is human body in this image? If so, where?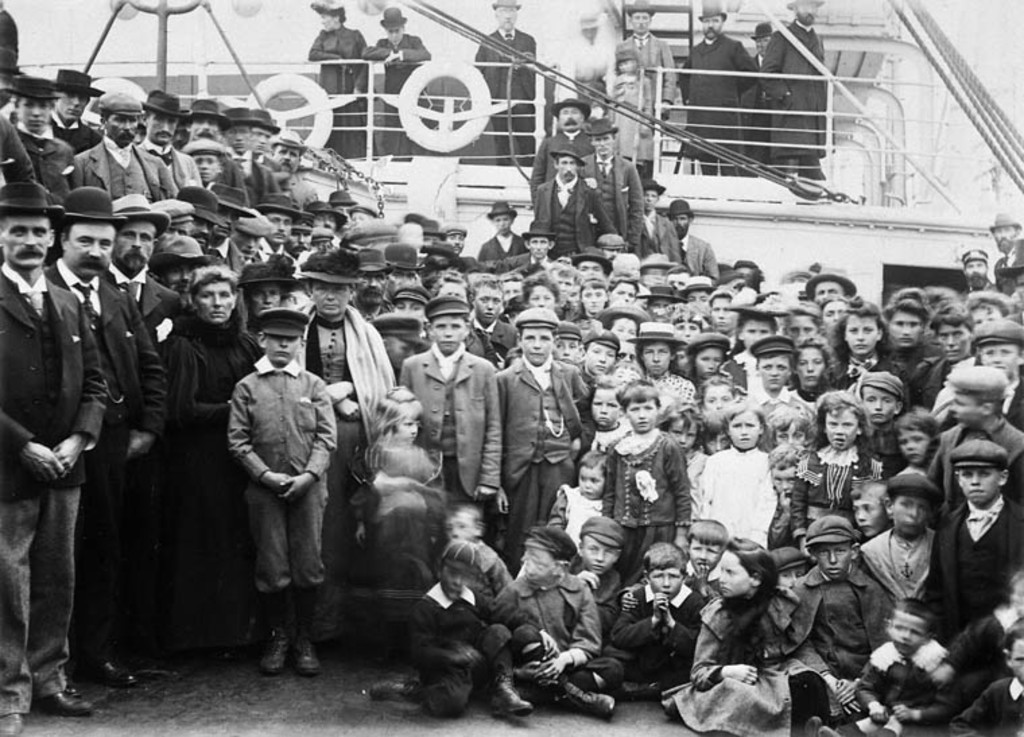
Yes, at select_region(958, 244, 988, 284).
